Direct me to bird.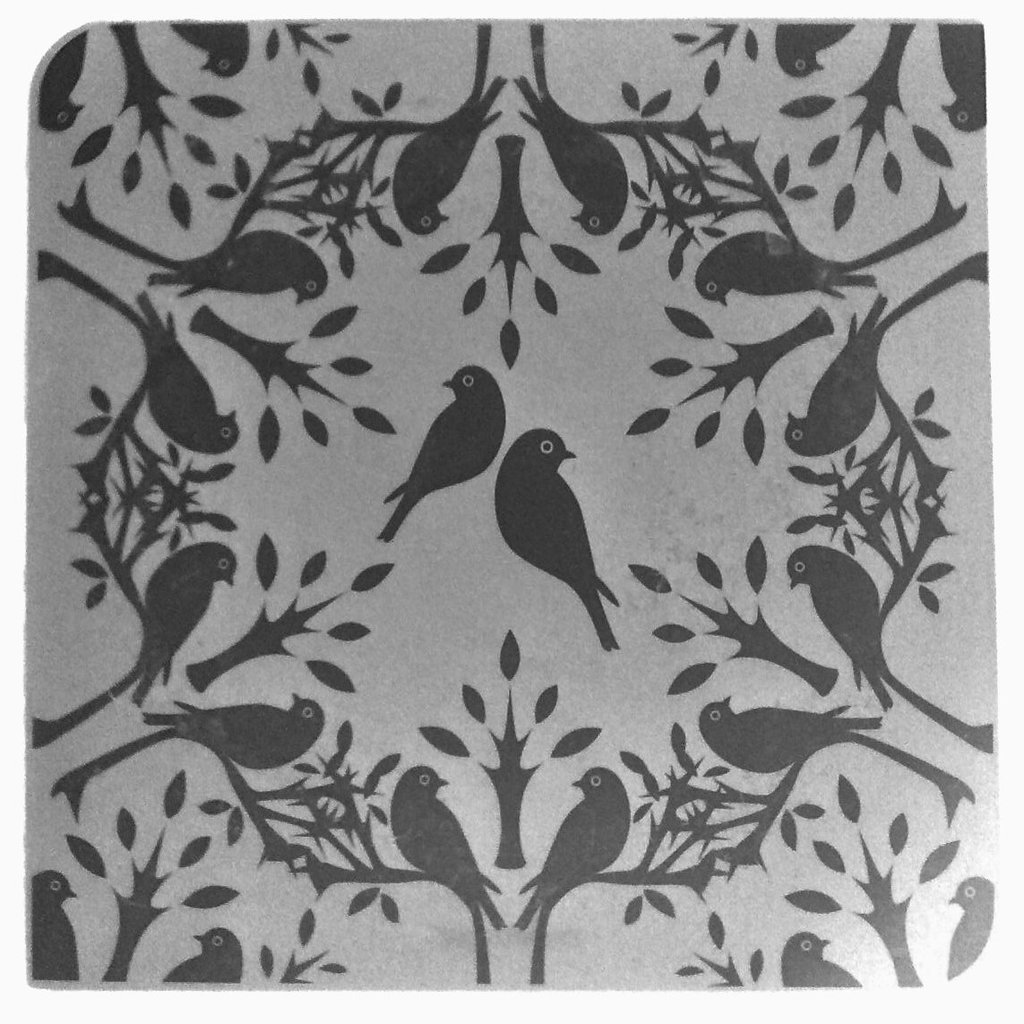
Direction: BBox(785, 543, 995, 752).
